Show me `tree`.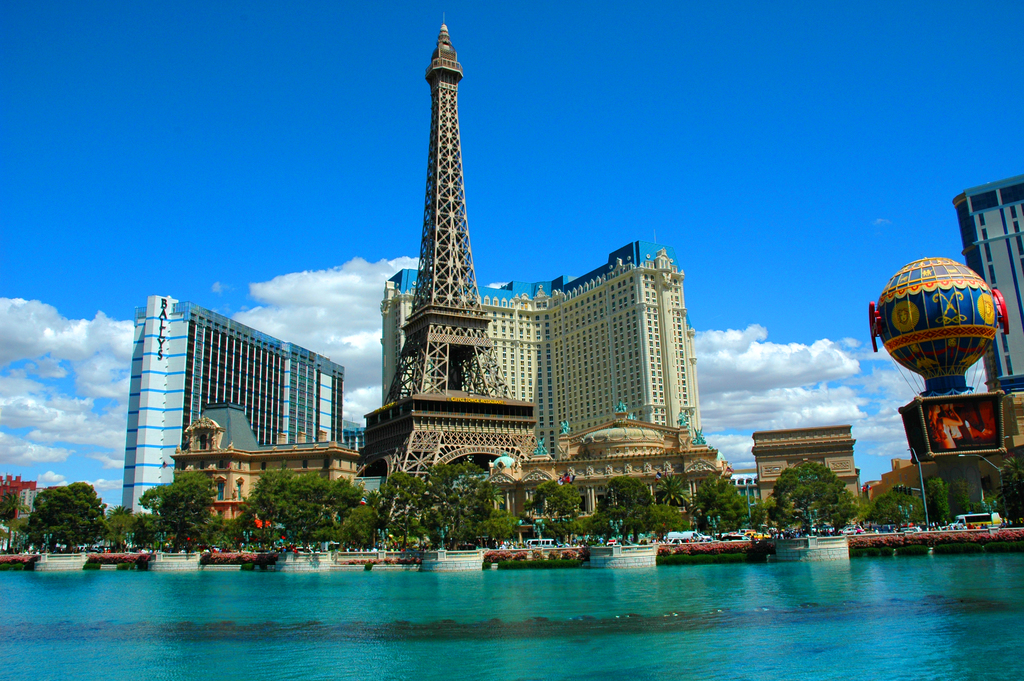
`tree` is here: 989/459/1023/537.
